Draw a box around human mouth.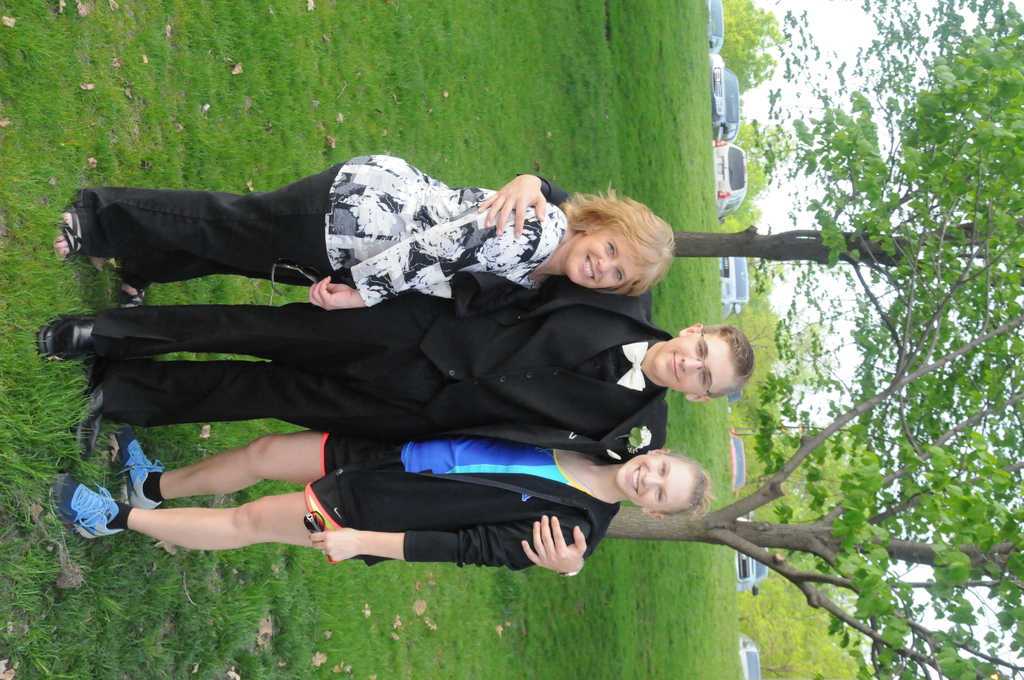
<region>623, 464, 640, 496</region>.
